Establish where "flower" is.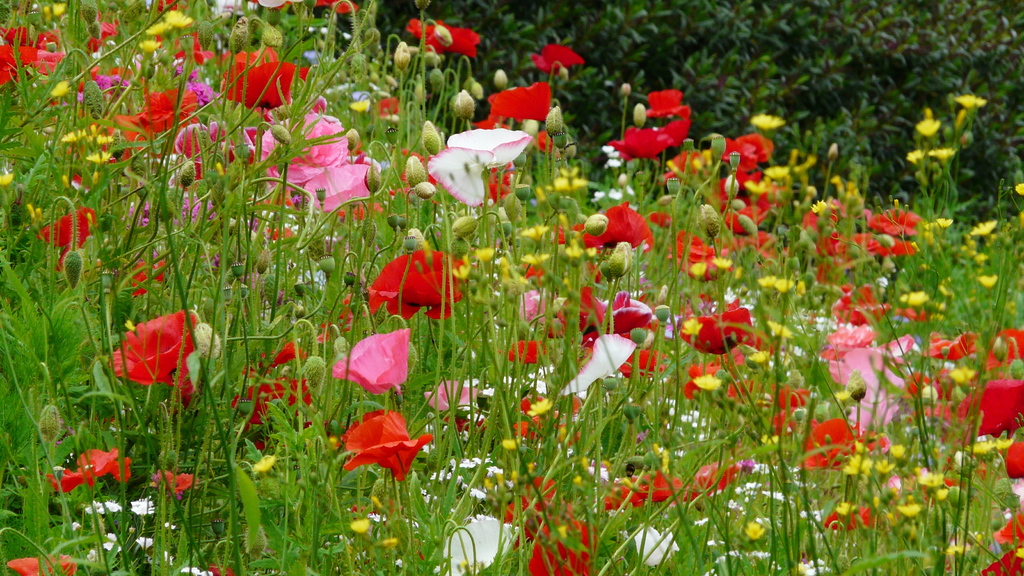
Established at x1=401 y1=17 x2=485 y2=55.
